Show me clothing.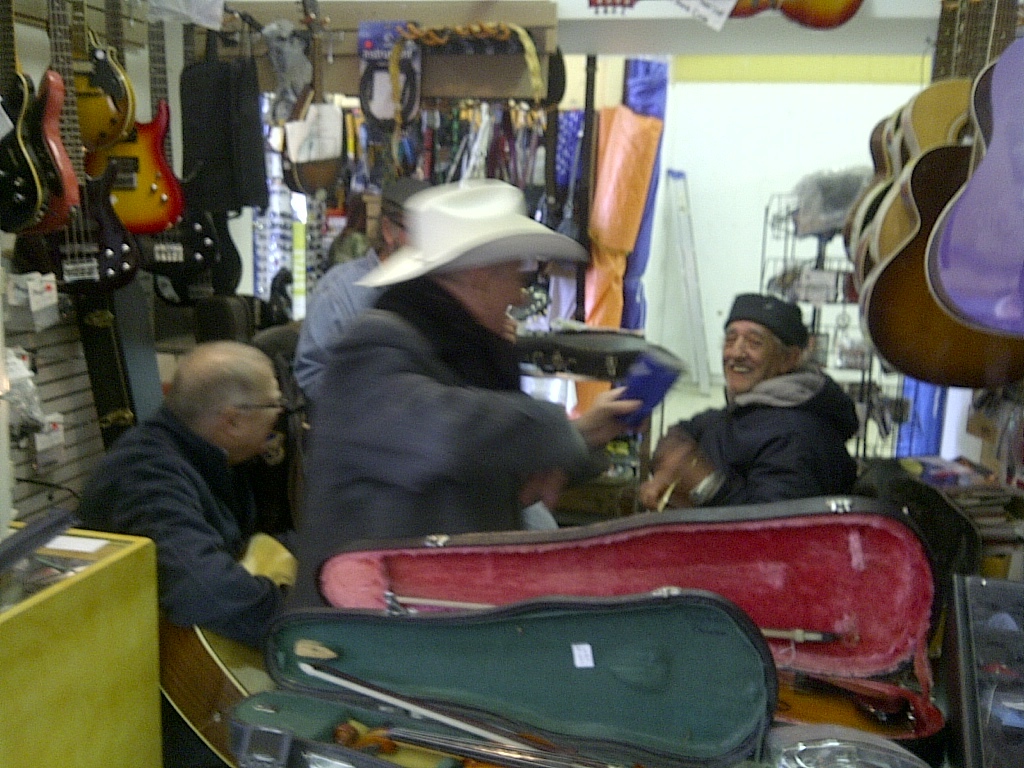
clothing is here: region(282, 318, 562, 569).
